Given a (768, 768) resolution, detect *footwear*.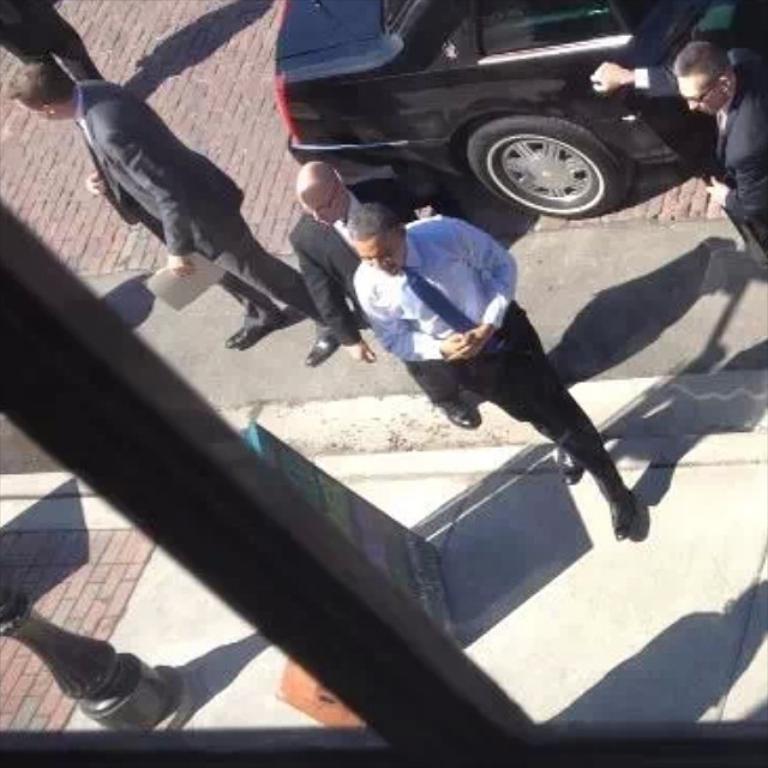
[553, 442, 584, 486].
